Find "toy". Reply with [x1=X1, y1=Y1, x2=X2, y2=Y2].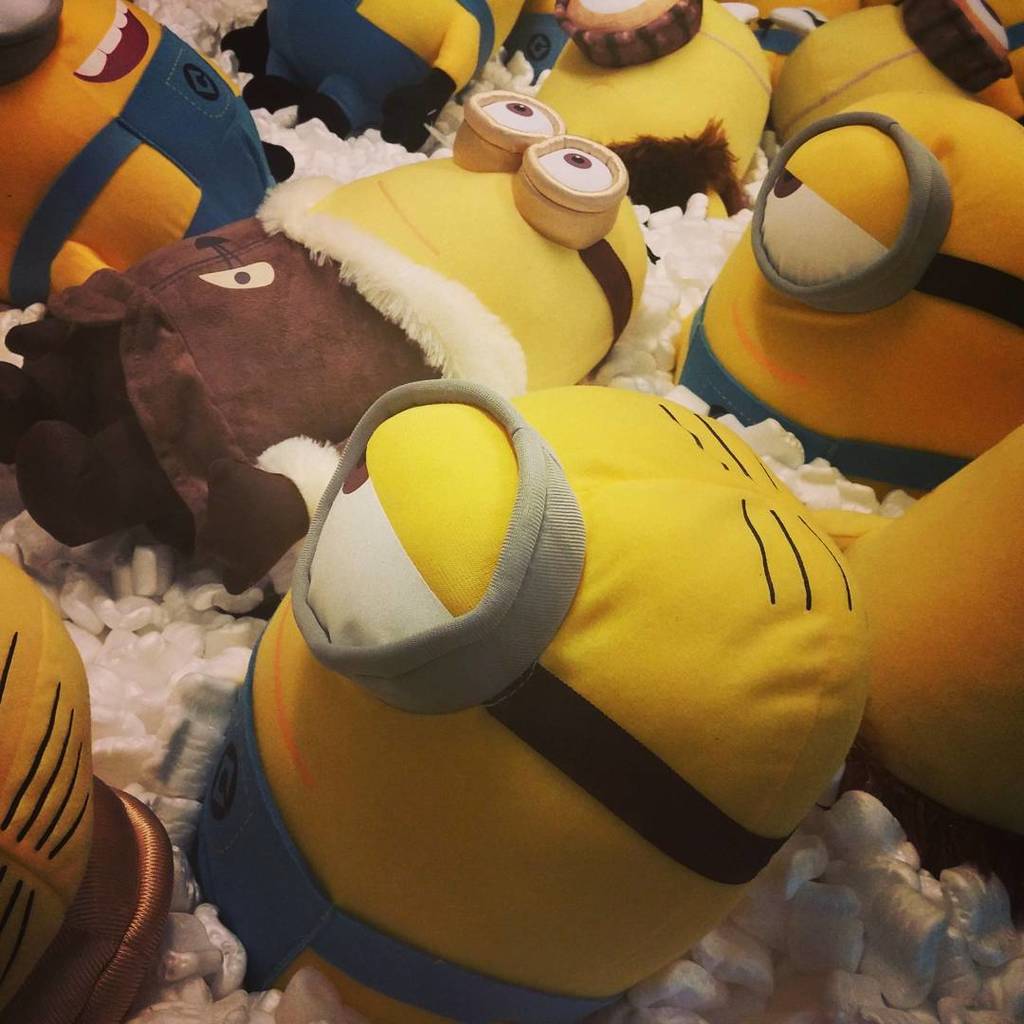
[x1=0, y1=532, x2=175, y2=1023].
